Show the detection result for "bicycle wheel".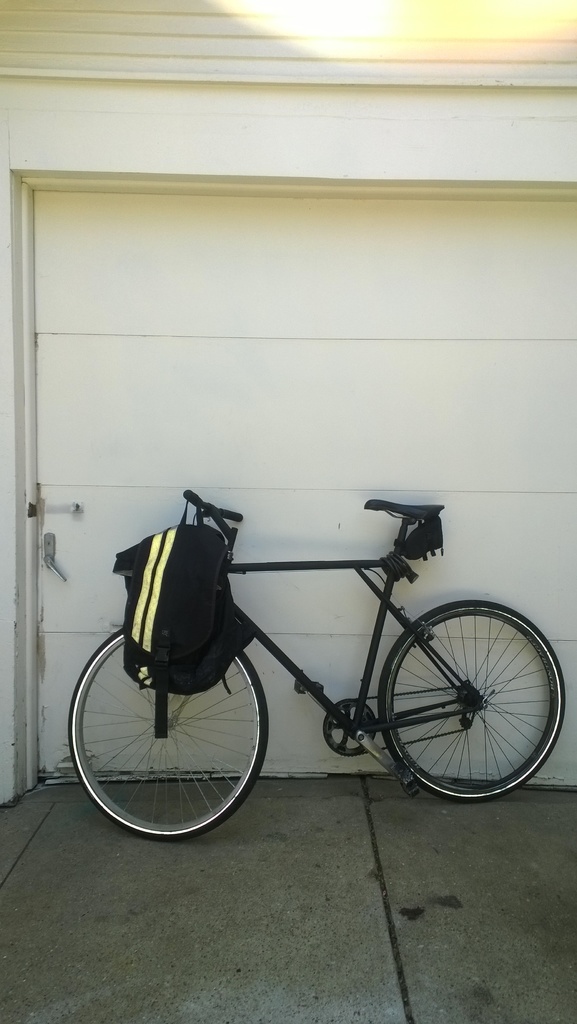
377,597,563,800.
